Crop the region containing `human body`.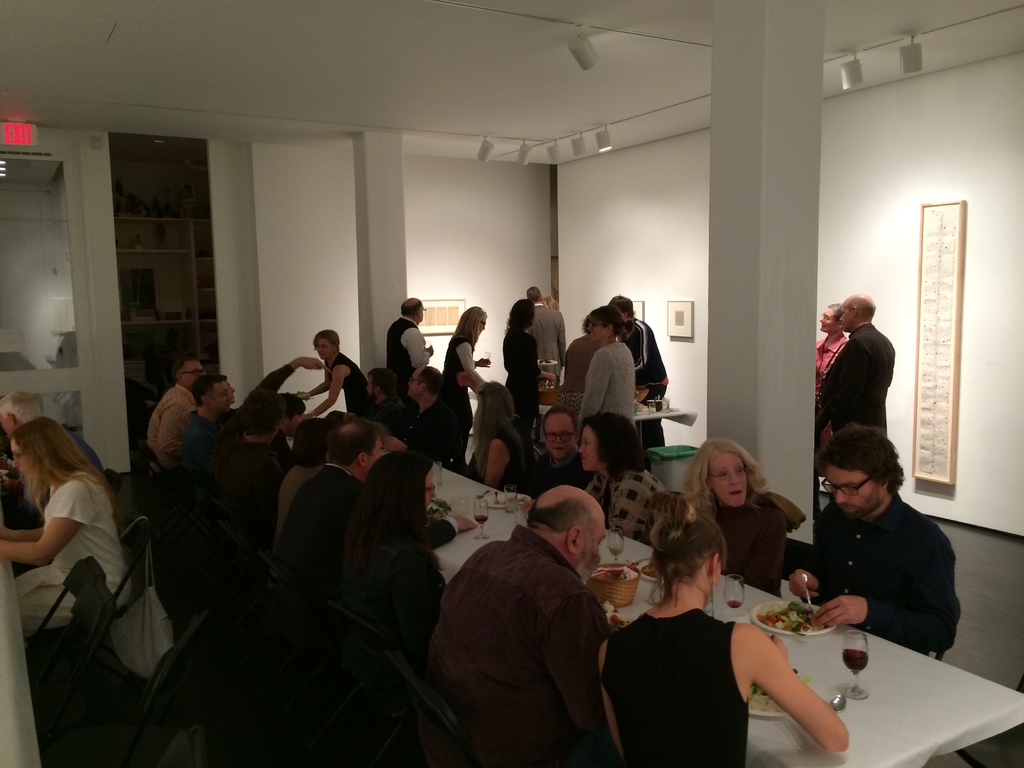
Crop region: (177, 405, 239, 492).
